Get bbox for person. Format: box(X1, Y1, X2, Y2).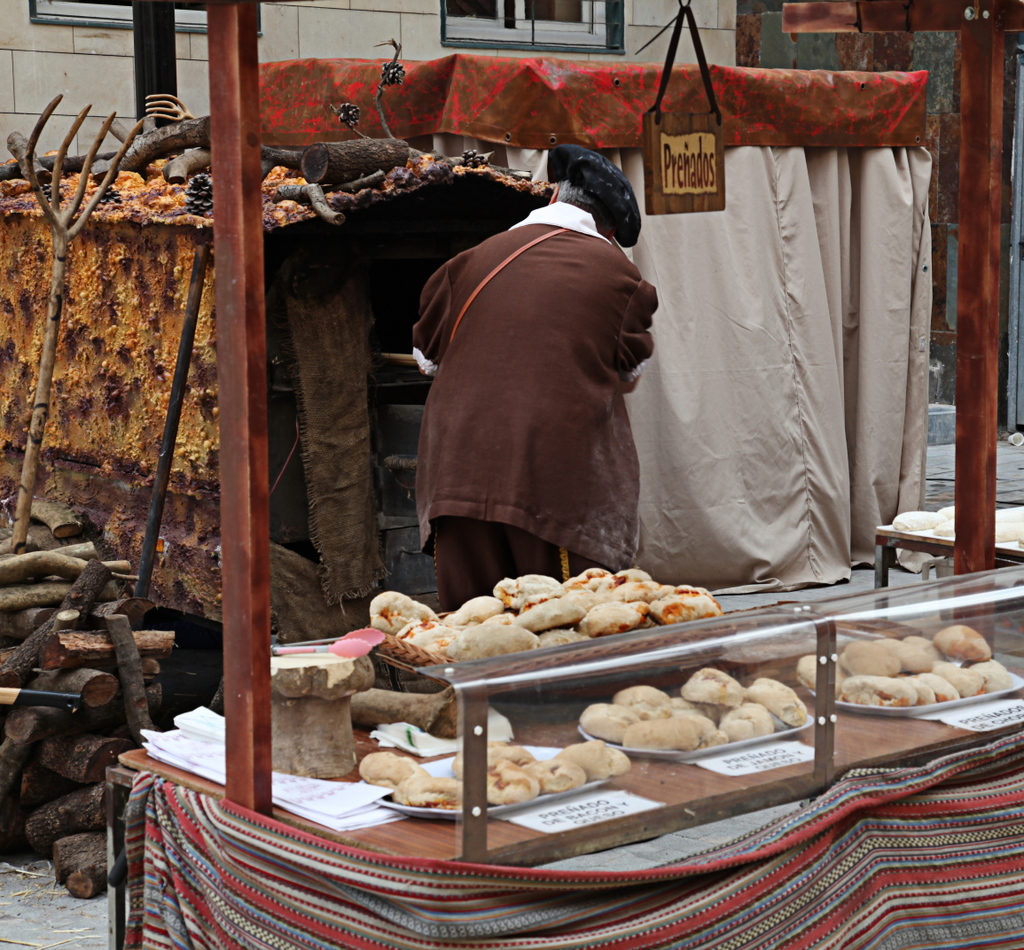
box(409, 132, 701, 615).
